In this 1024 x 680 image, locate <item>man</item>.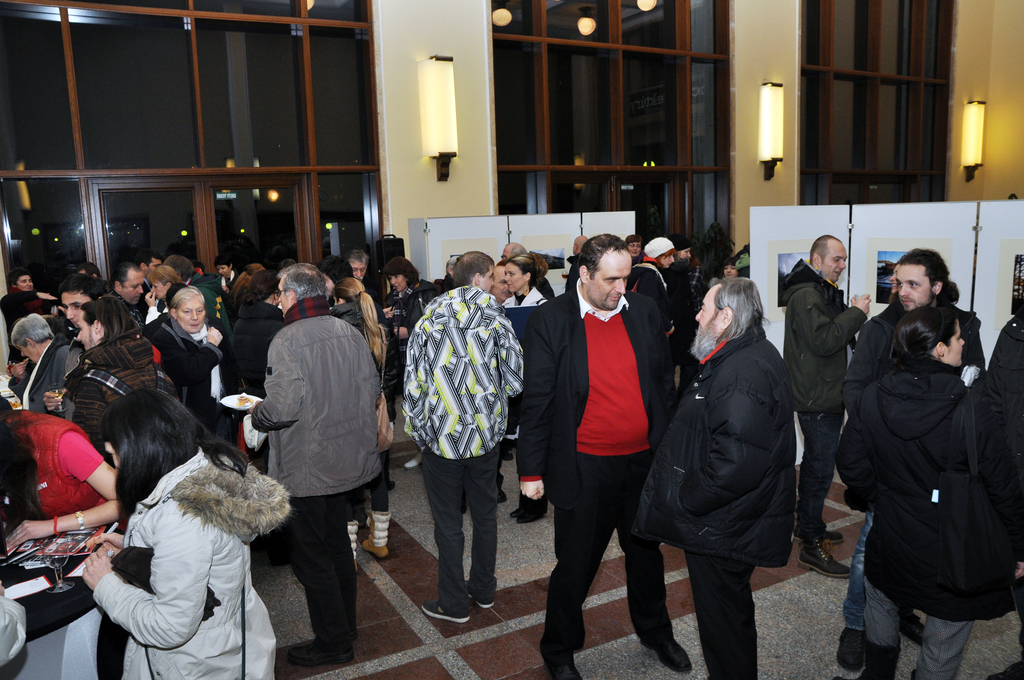
Bounding box: [346,254,384,332].
